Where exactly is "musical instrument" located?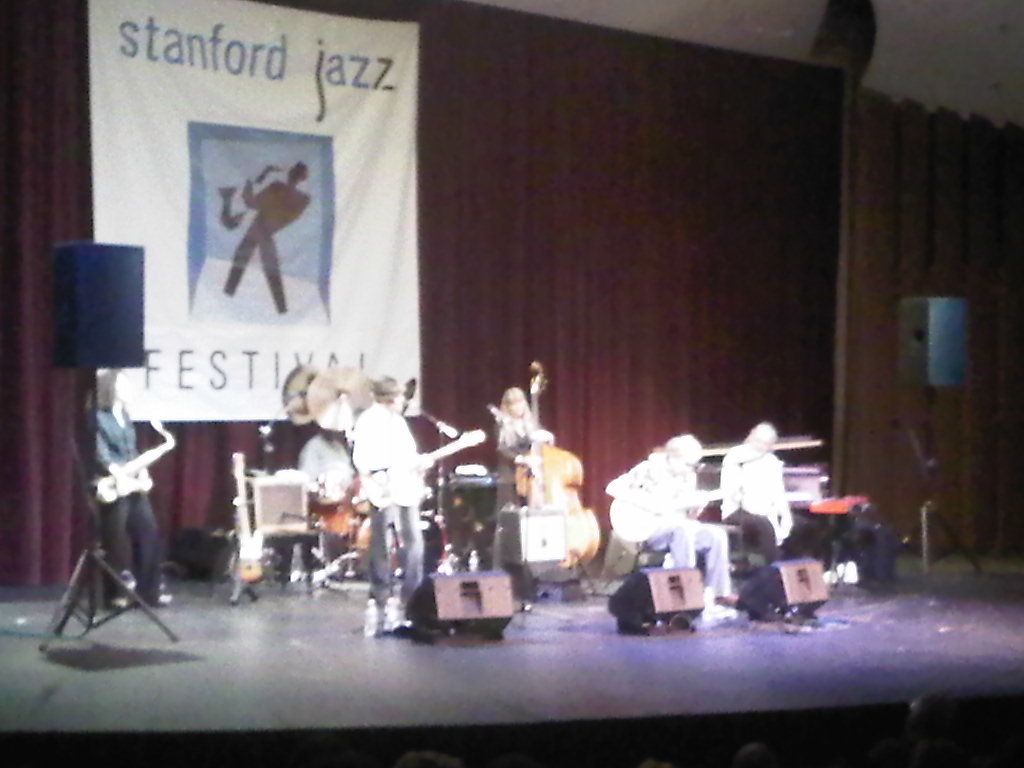
Its bounding box is bbox=[307, 368, 371, 438].
